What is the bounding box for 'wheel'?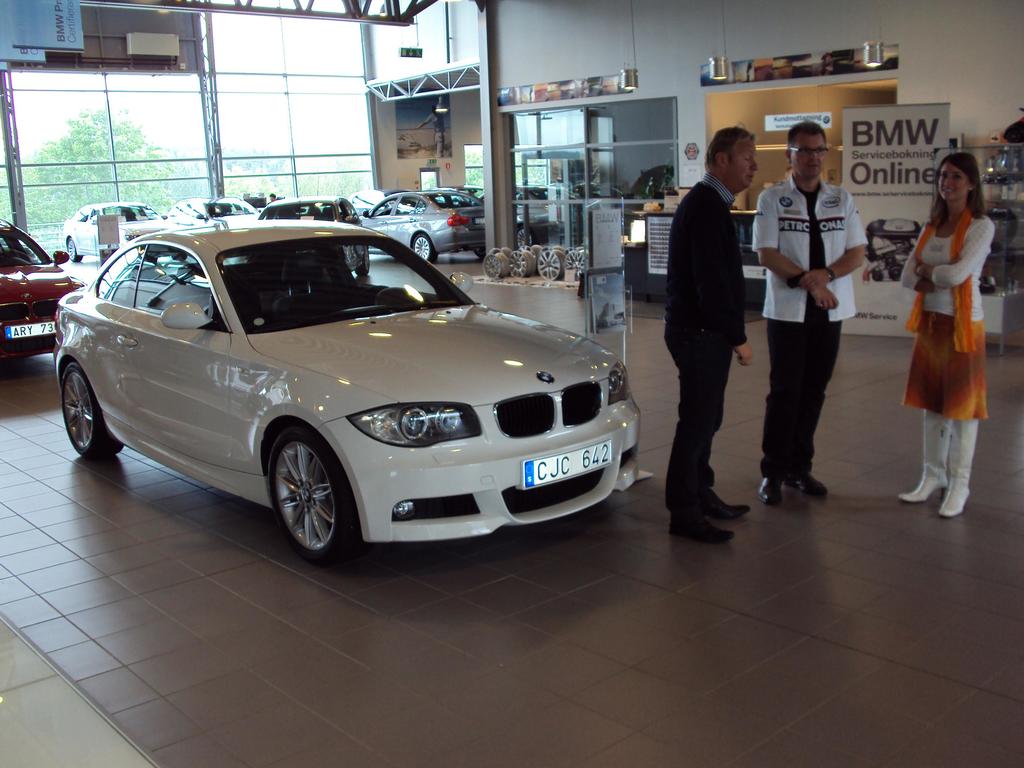
rect(56, 359, 126, 461).
